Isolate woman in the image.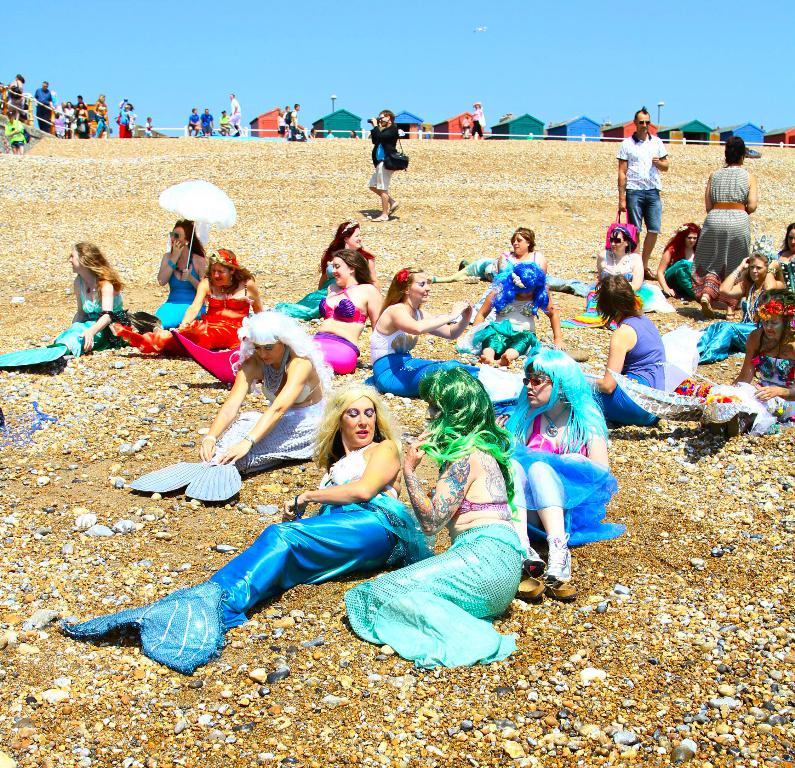
Isolated region: <bbox>555, 231, 665, 333</bbox>.
